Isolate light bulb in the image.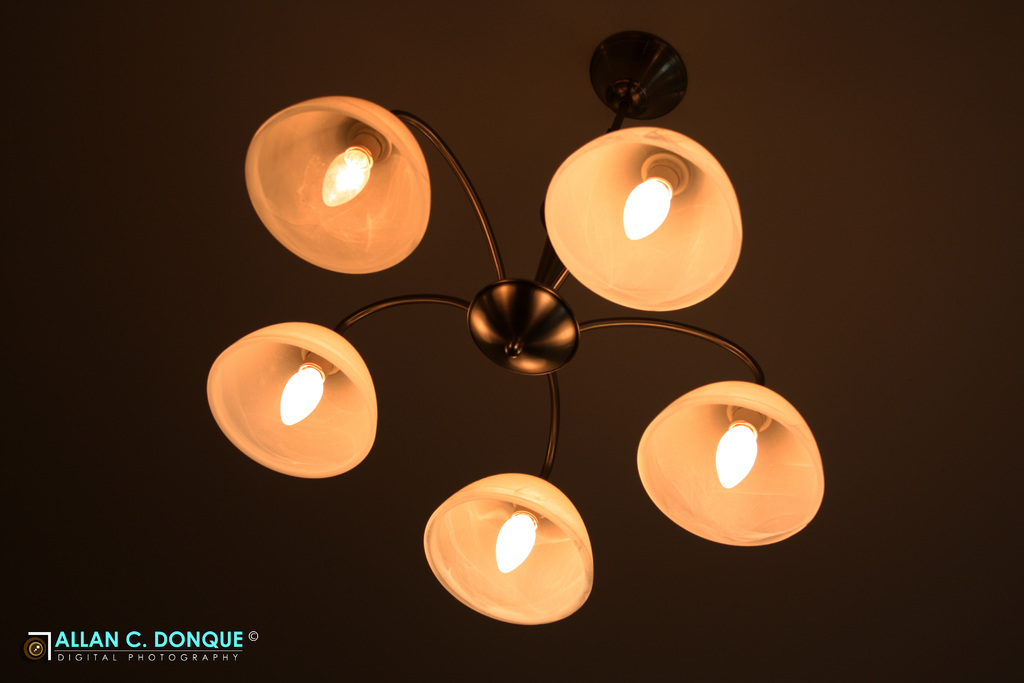
Isolated region: 280/353/330/422.
